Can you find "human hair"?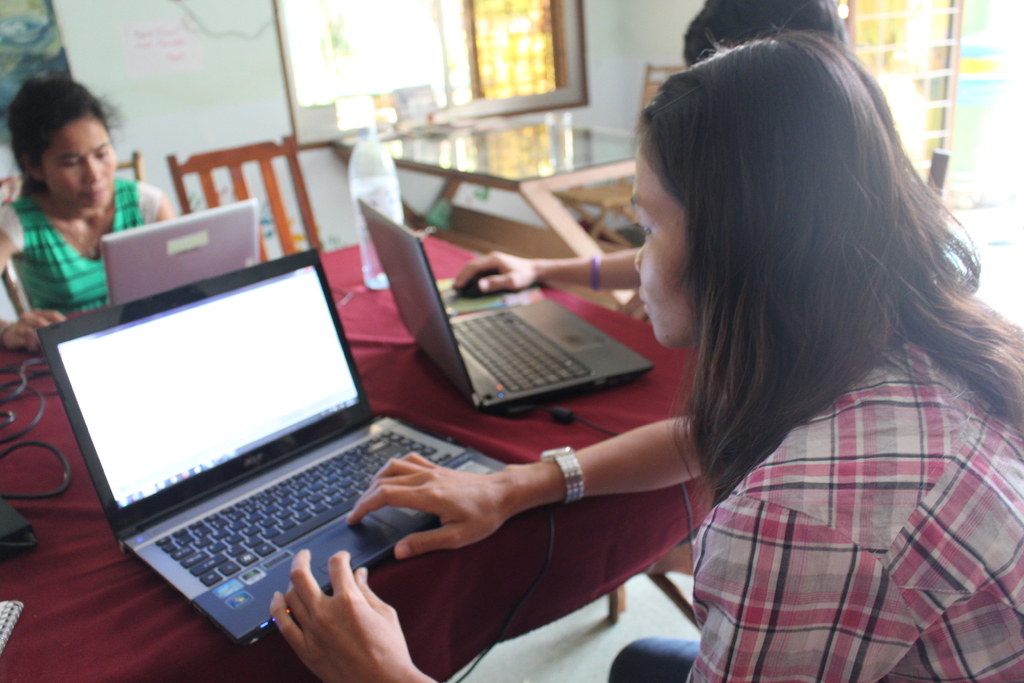
Yes, bounding box: bbox(681, 0, 851, 68).
